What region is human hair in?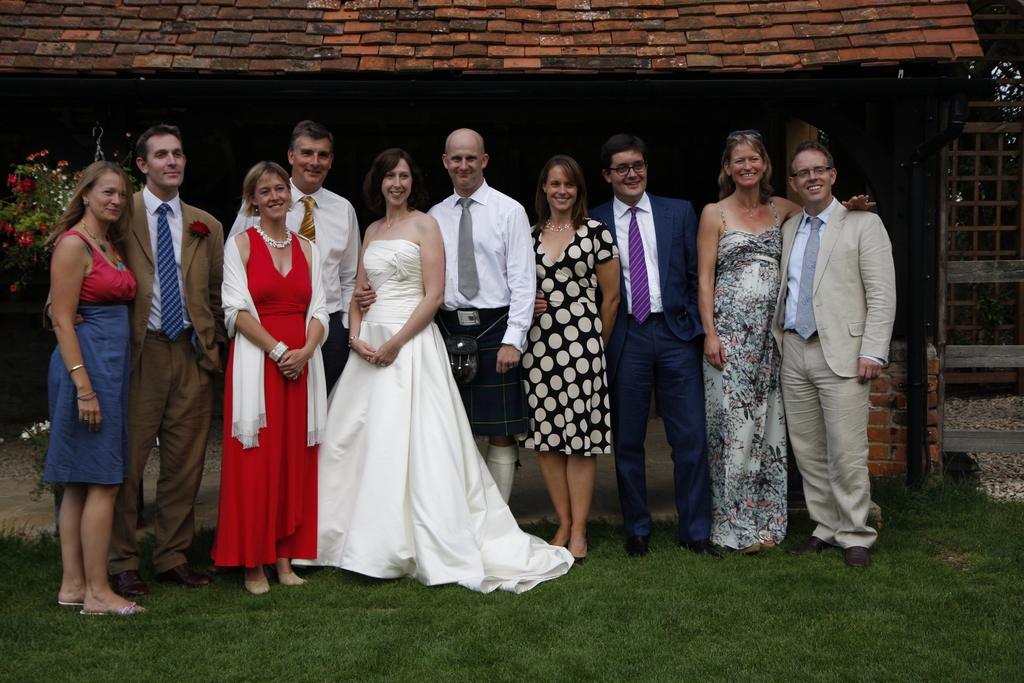
BBox(366, 149, 412, 204).
